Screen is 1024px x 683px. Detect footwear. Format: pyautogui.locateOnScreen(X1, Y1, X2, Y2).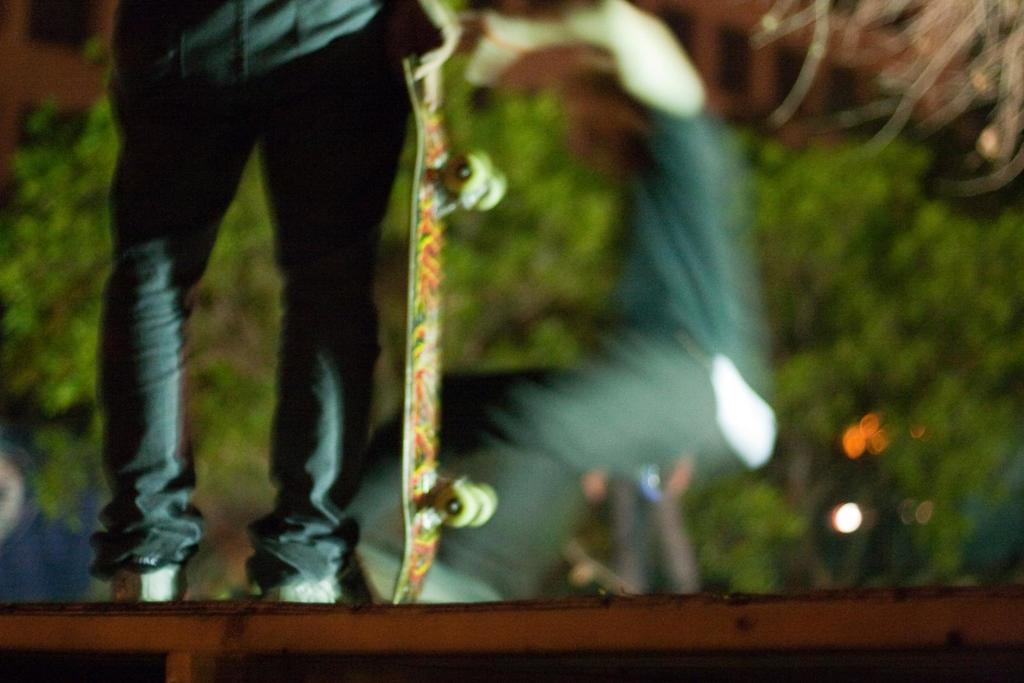
pyautogui.locateOnScreen(106, 565, 189, 611).
